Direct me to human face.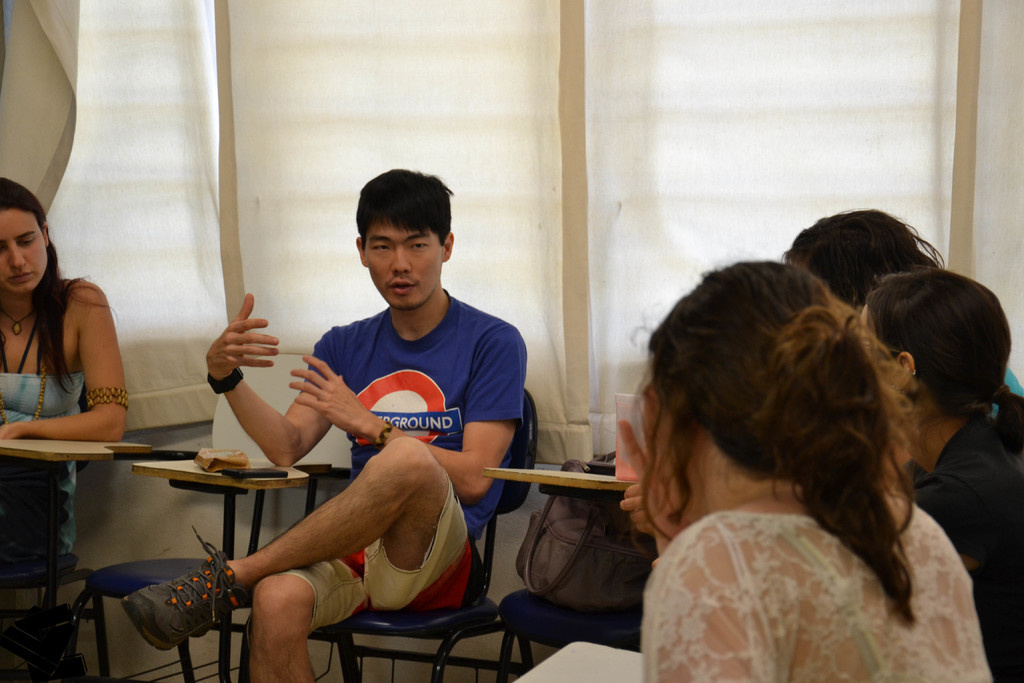
Direction: [0,209,47,286].
